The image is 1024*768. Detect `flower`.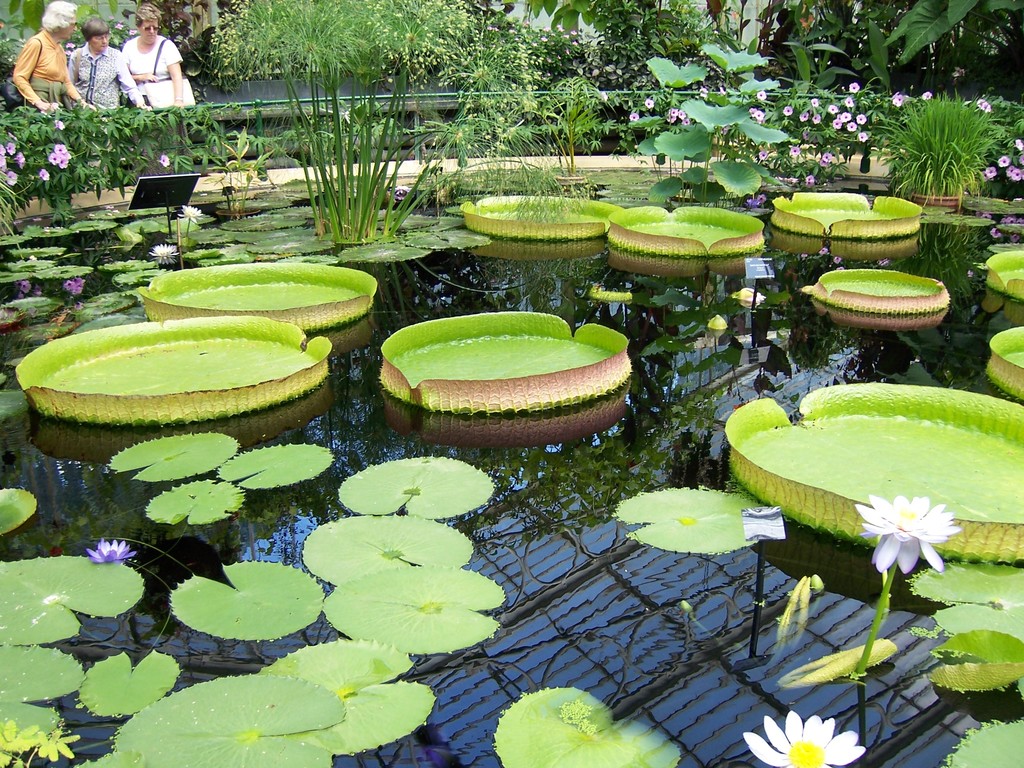
Detection: 727:9:738:20.
